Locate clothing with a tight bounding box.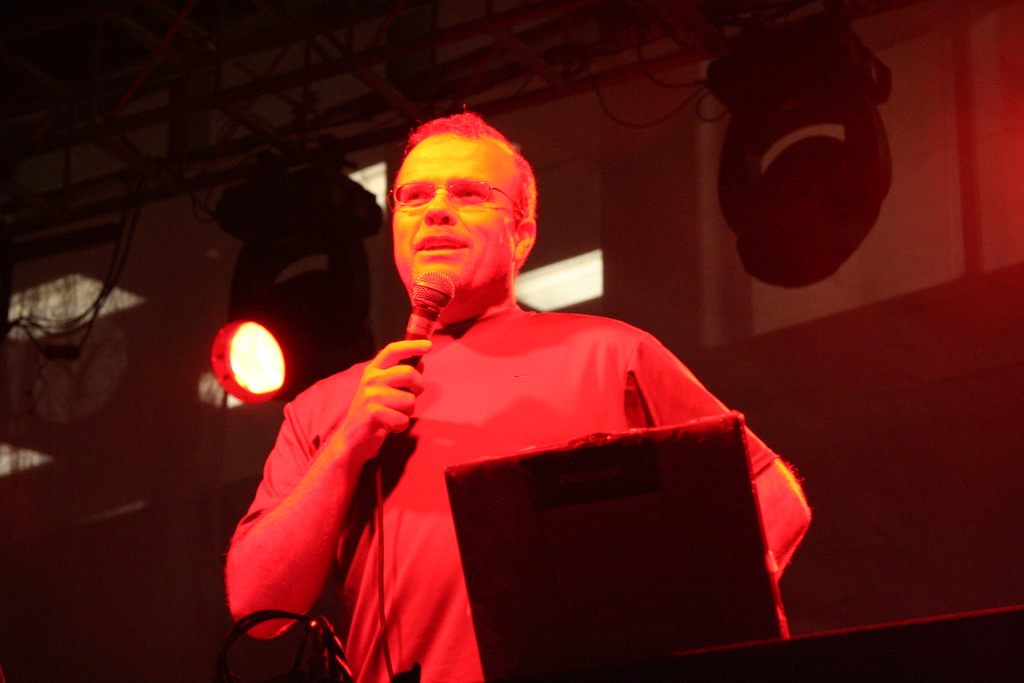
rect(315, 267, 793, 666).
